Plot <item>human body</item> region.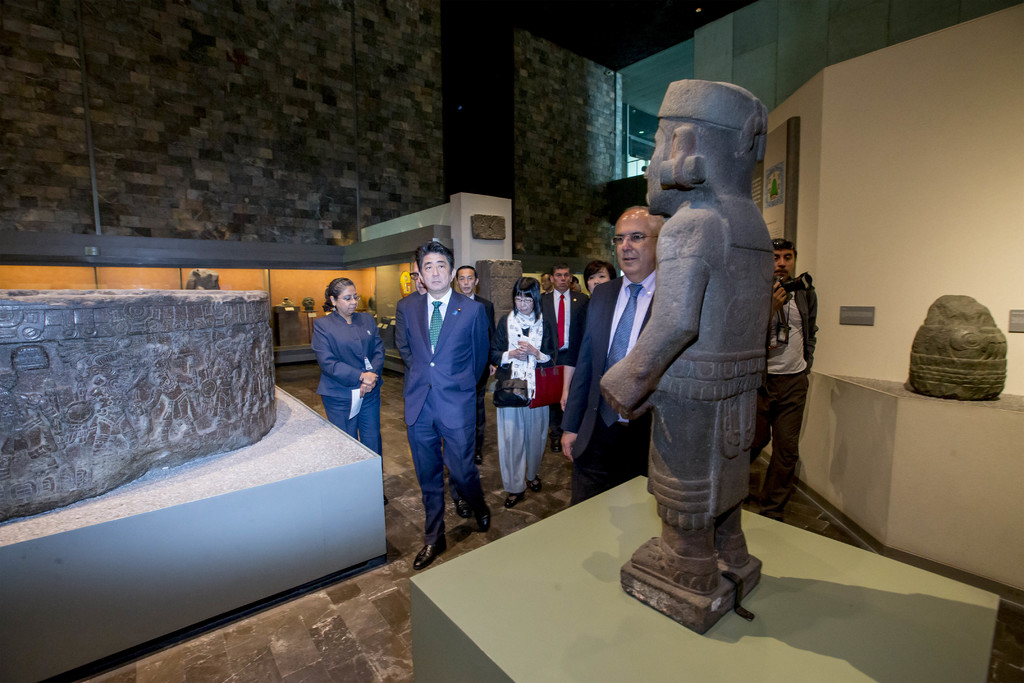
Plotted at (x1=311, y1=279, x2=387, y2=506).
